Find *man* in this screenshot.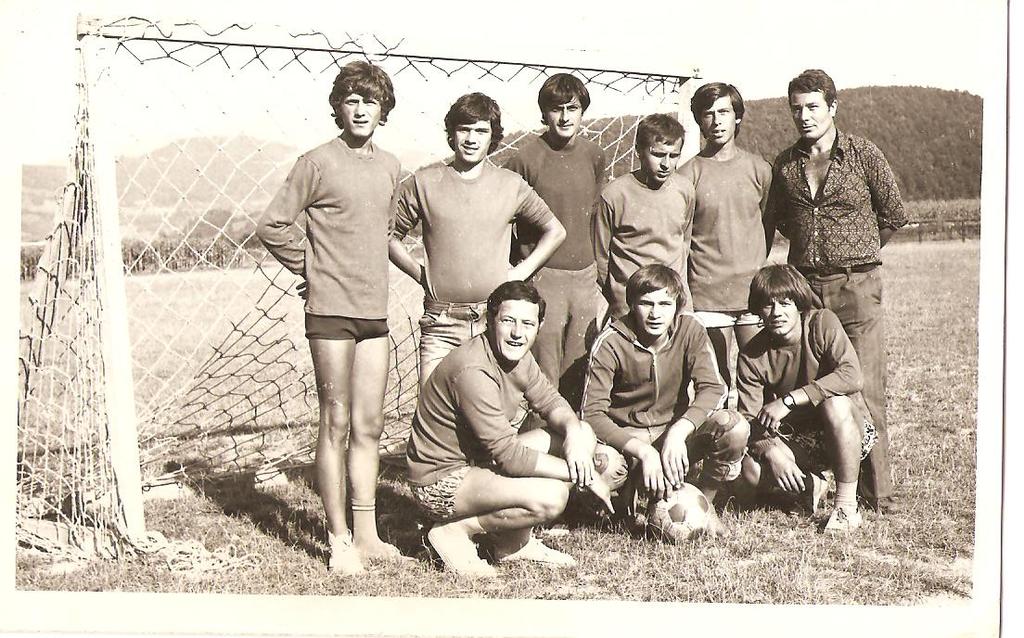
The bounding box for *man* is [x1=678, y1=78, x2=774, y2=408].
